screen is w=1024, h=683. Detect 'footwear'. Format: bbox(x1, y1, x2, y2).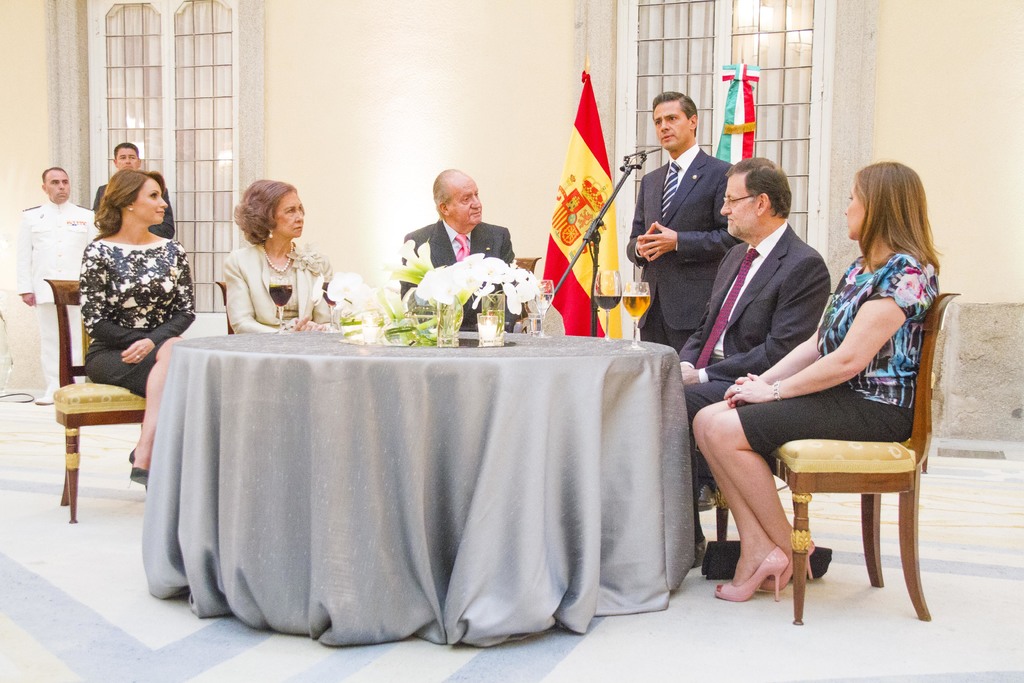
bbox(714, 547, 788, 602).
